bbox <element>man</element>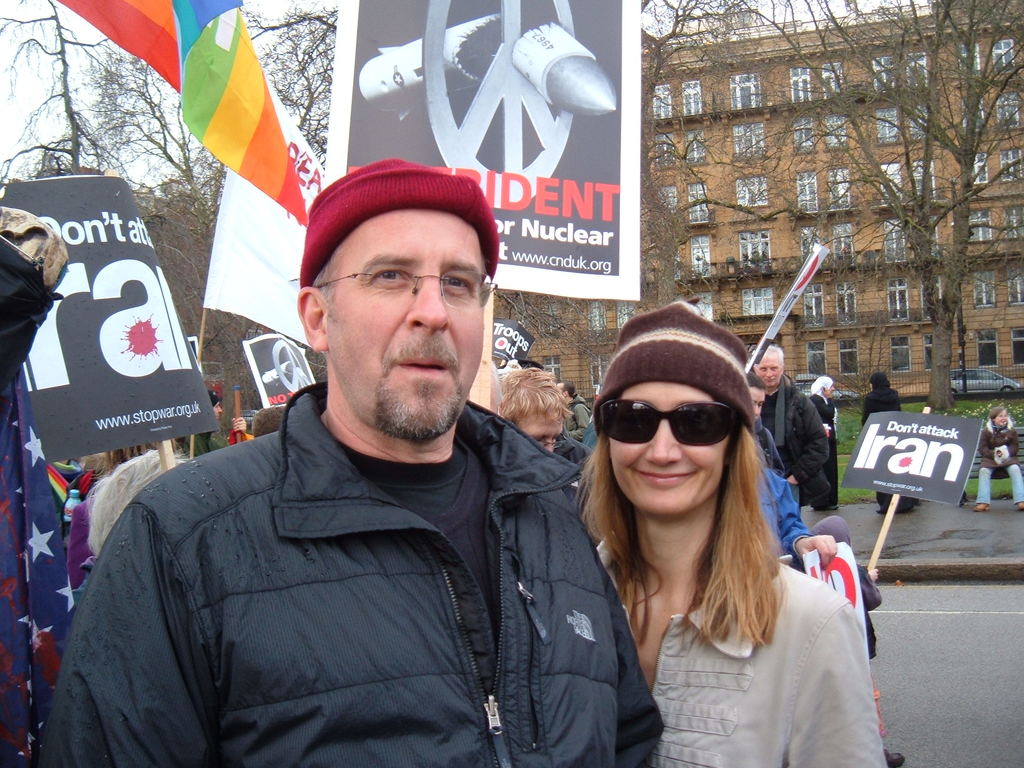
box=[22, 150, 667, 767]
